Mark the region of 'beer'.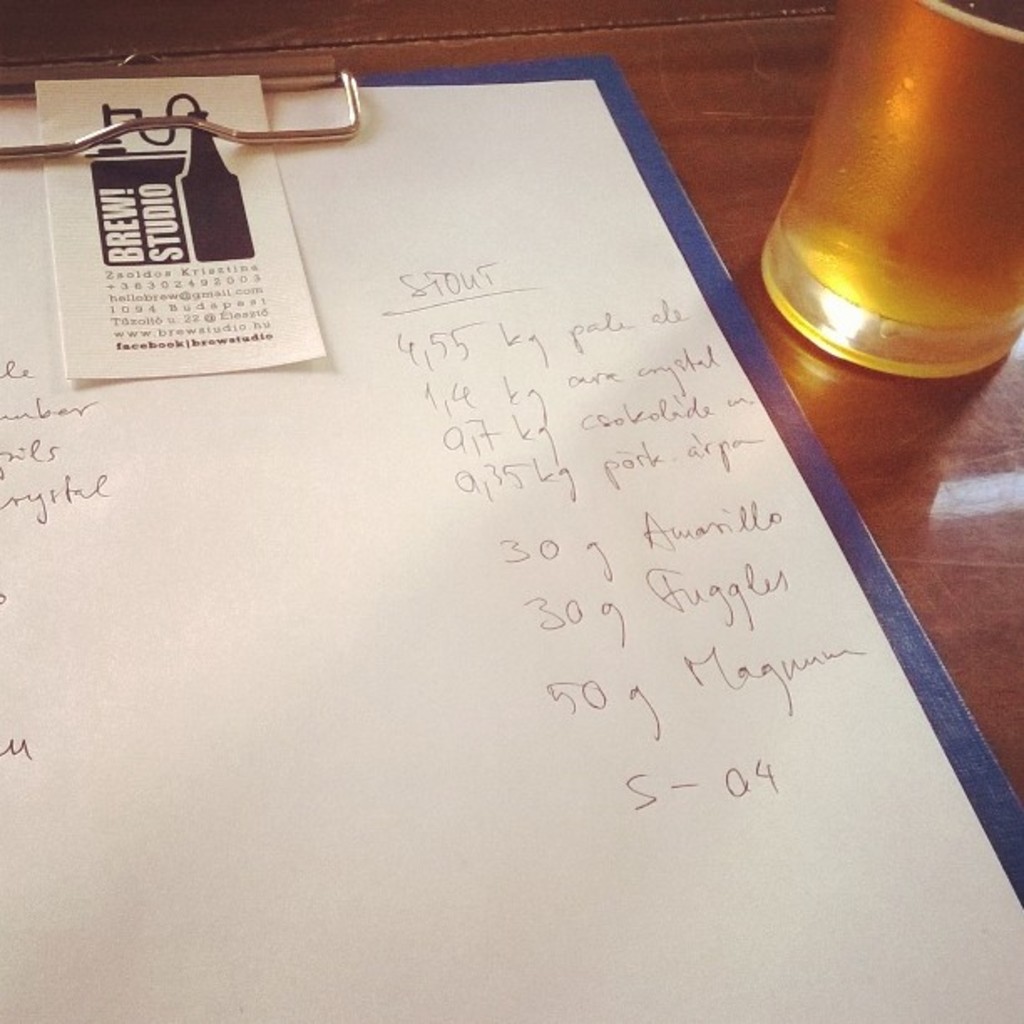
Region: bbox(756, 0, 1022, 381).
